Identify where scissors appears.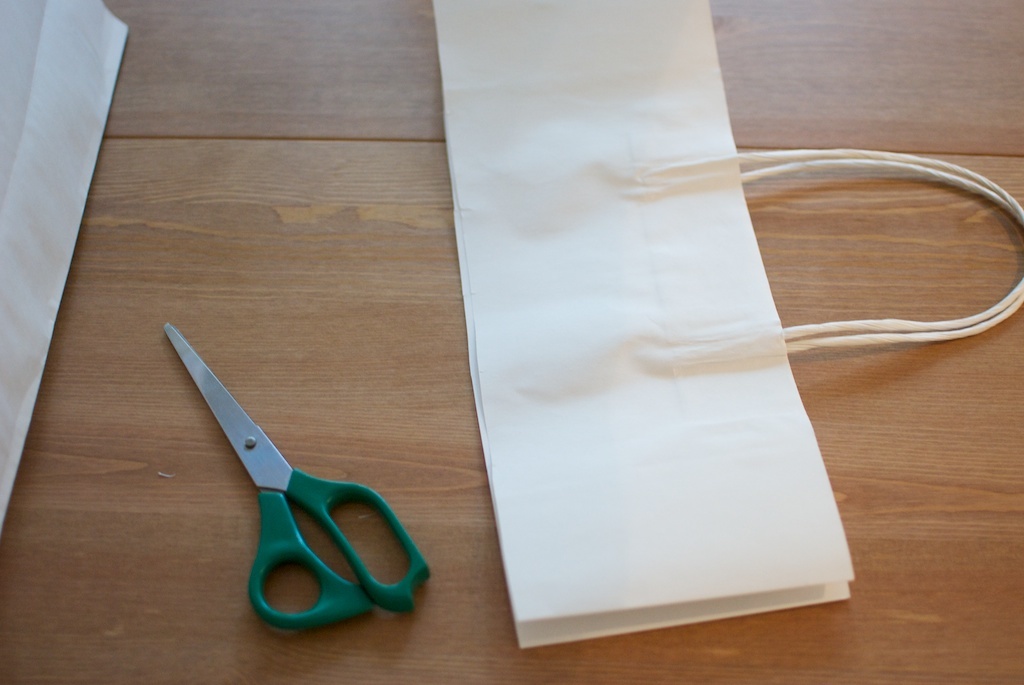
Appears at box=[162, 323, 434, 628].
